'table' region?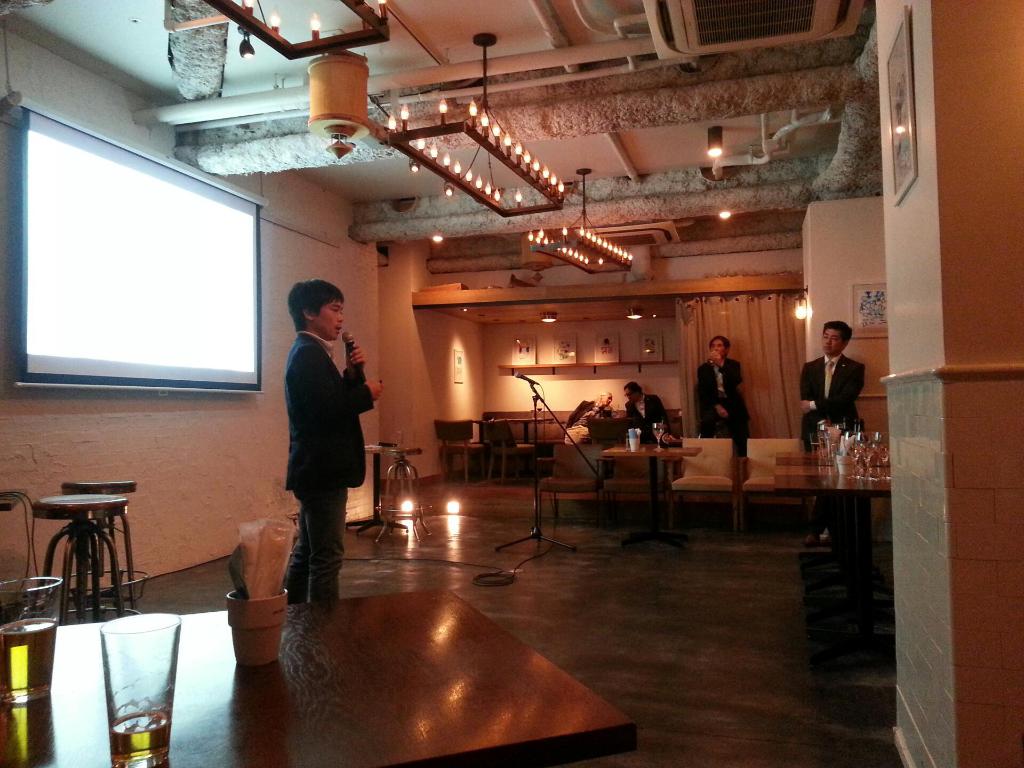
box=[184, 531, 659, 767]
